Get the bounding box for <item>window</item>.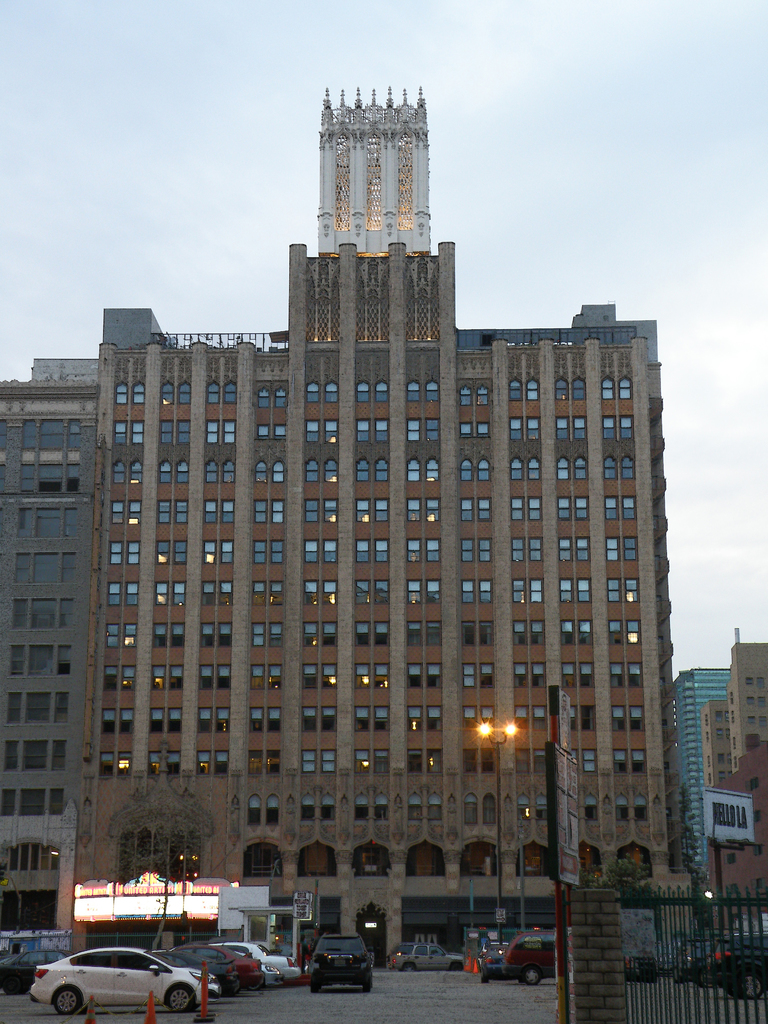
<region>273, 389, 287, 409</region>.
